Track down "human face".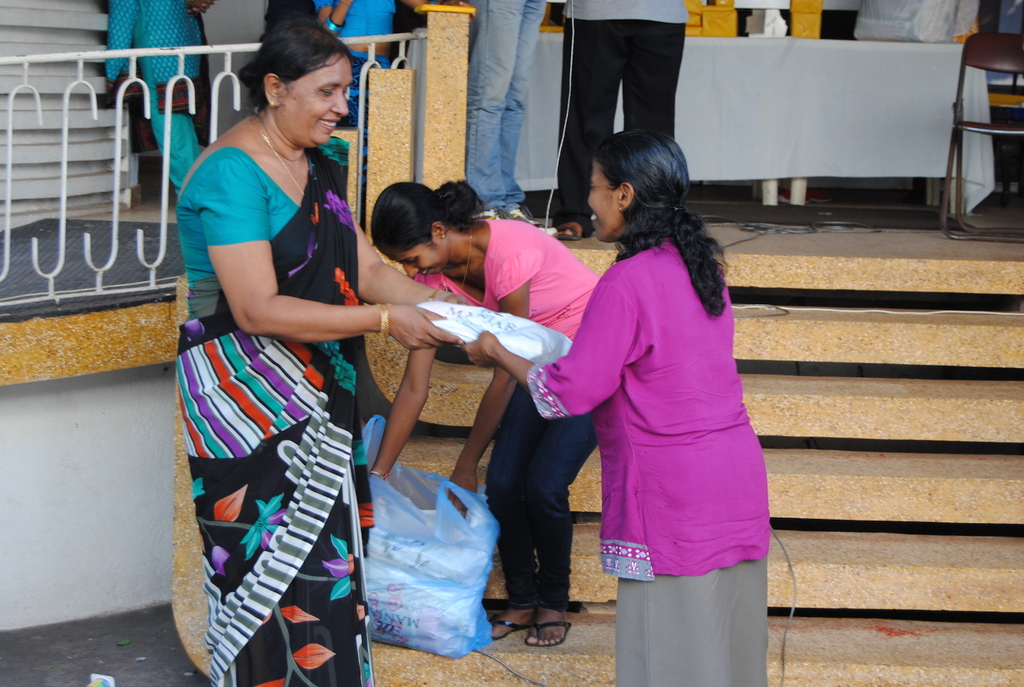
Tracked to 394,246,451,280.
